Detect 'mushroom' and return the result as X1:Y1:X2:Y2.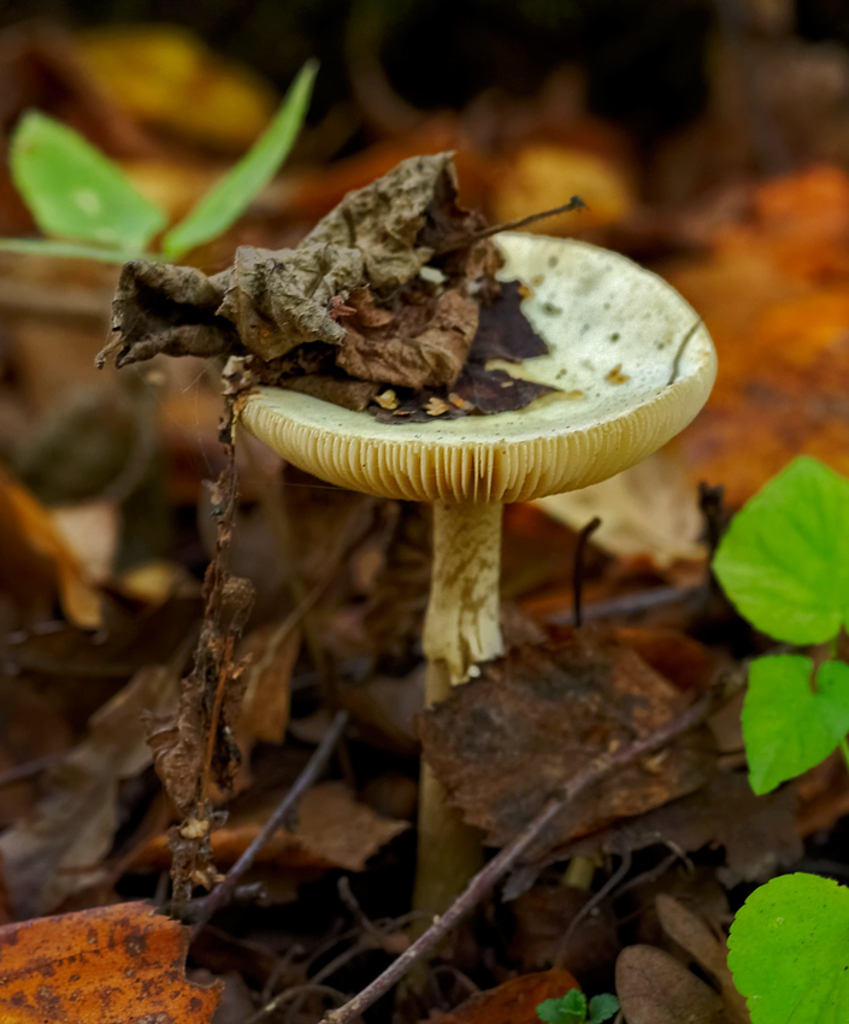
173:241:648:720.
